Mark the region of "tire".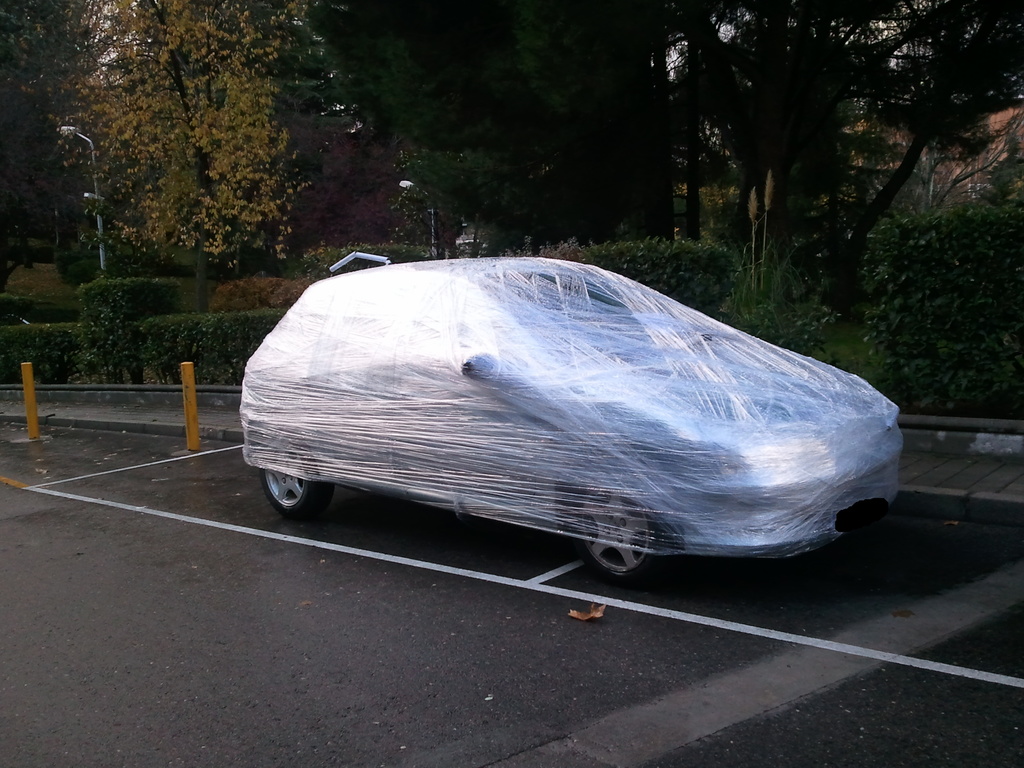
Region: l=260, t=444, r=334, b=518.
